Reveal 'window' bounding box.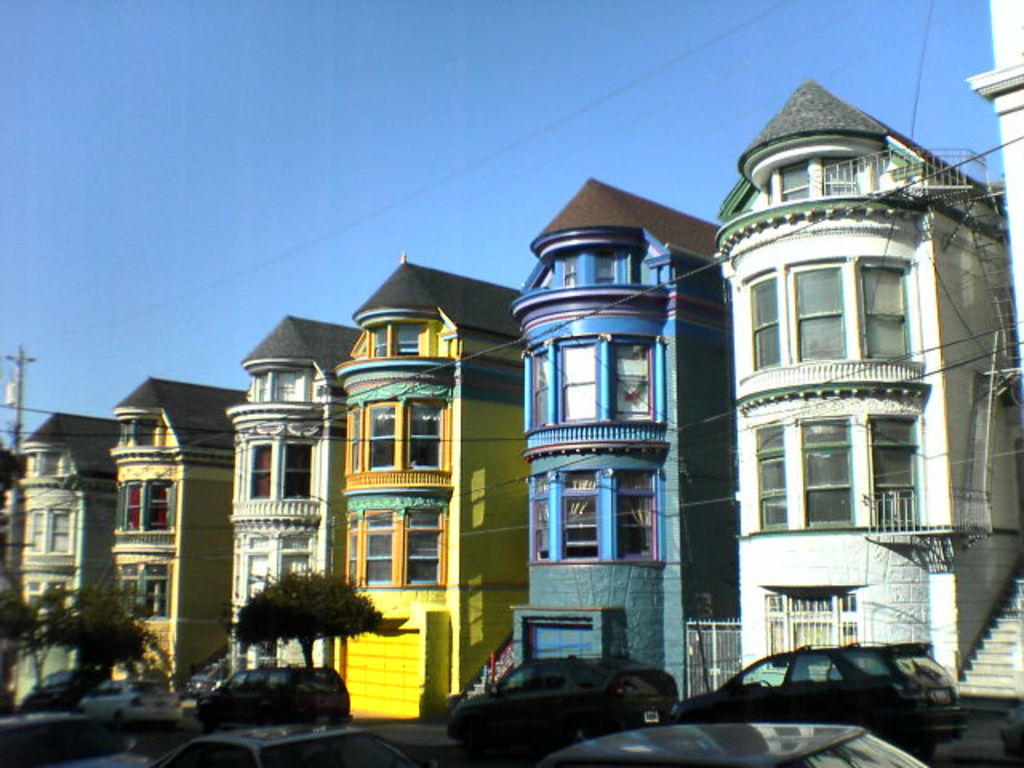
Revealed: box(243, 536, 267, 603).
